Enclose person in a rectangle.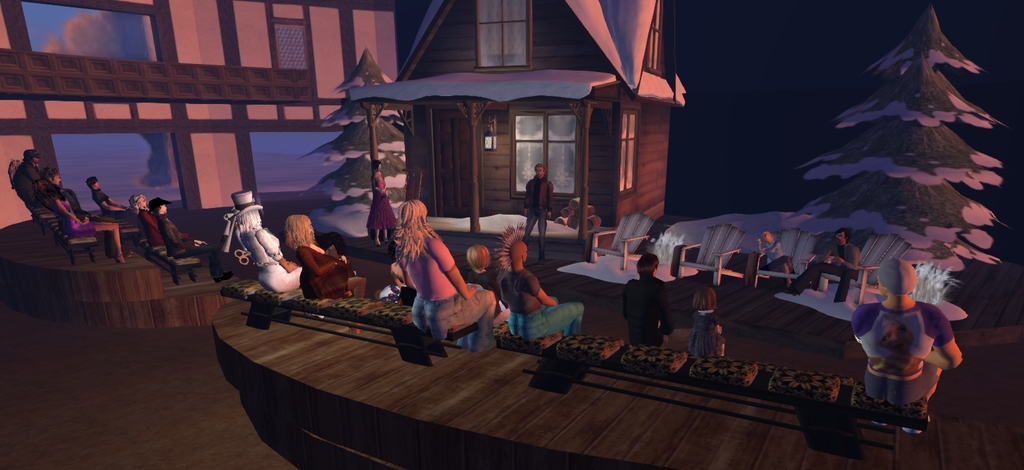
l=31, t=181, r=129, b=263.
